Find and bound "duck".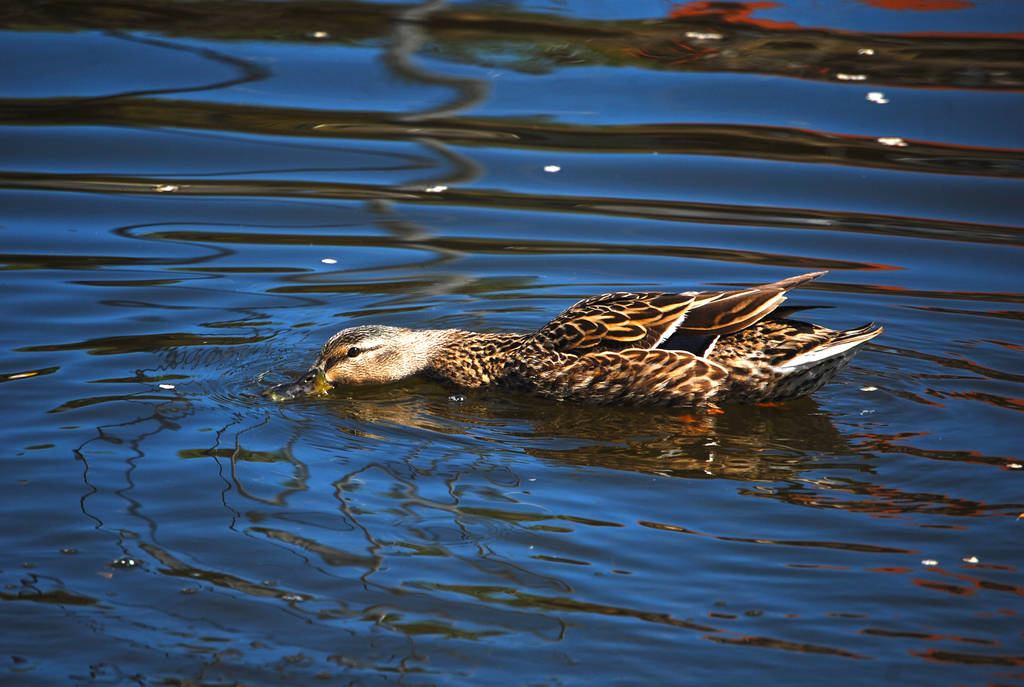
Bound: Rect(241, 262, 898, 412).
